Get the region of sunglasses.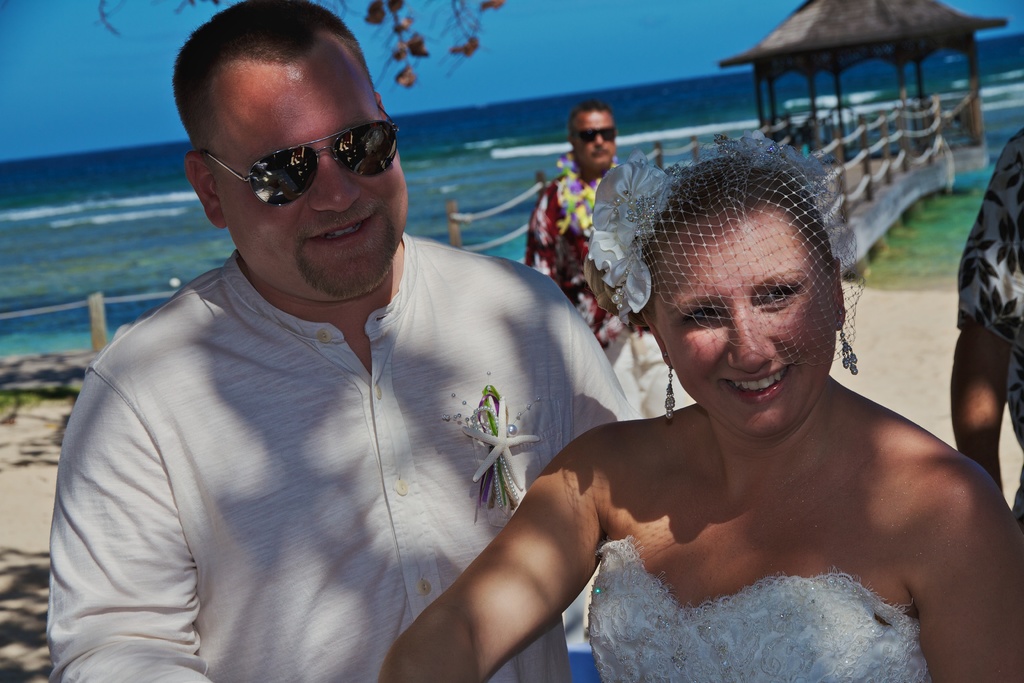
{"x1": 574, "y1": 125, "x2": 620, "y2": 140}.
